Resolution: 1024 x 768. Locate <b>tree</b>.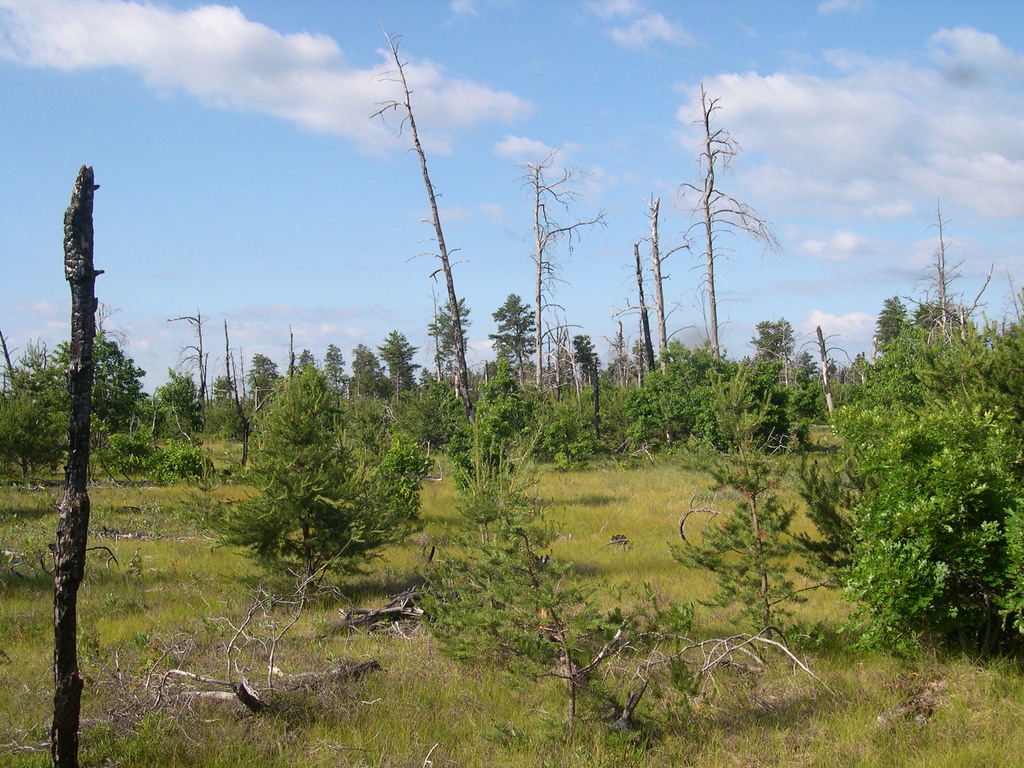
bbox=(377, 333, 418, 388).
